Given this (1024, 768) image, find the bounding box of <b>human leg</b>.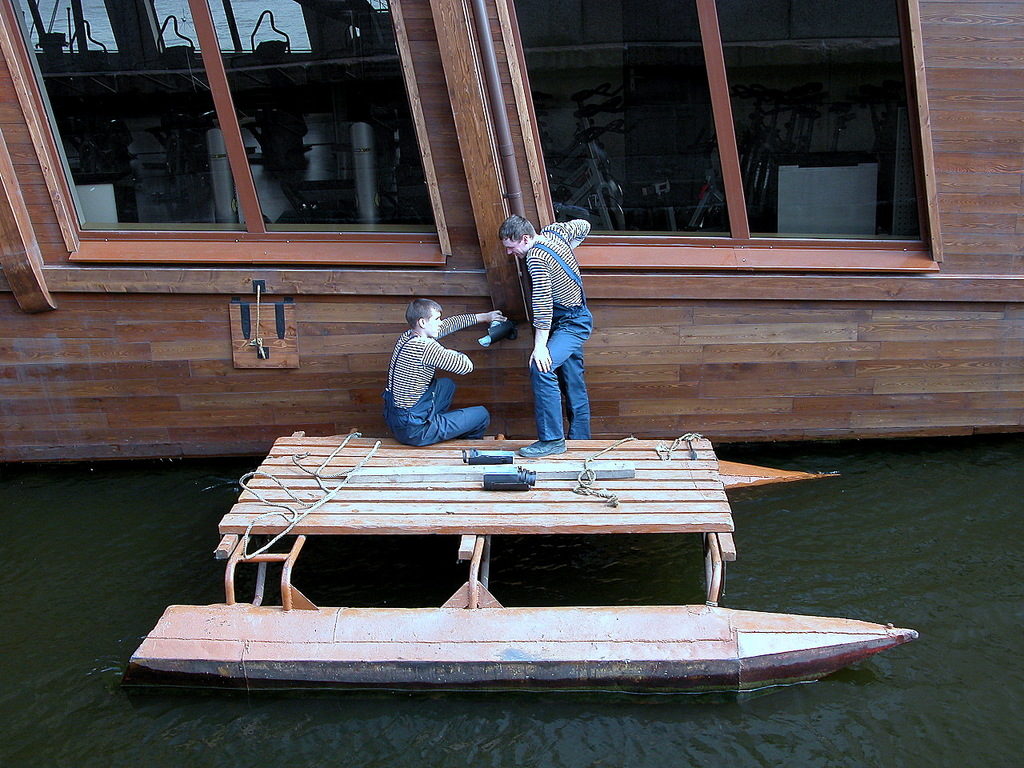
<region>410, 414, 490, 446</region>.
